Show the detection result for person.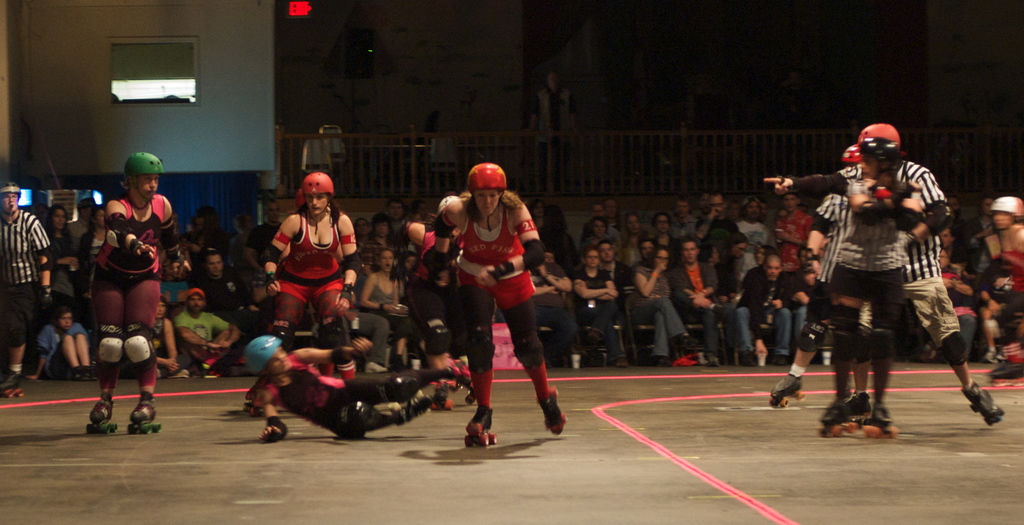
762:122:1005:428.
